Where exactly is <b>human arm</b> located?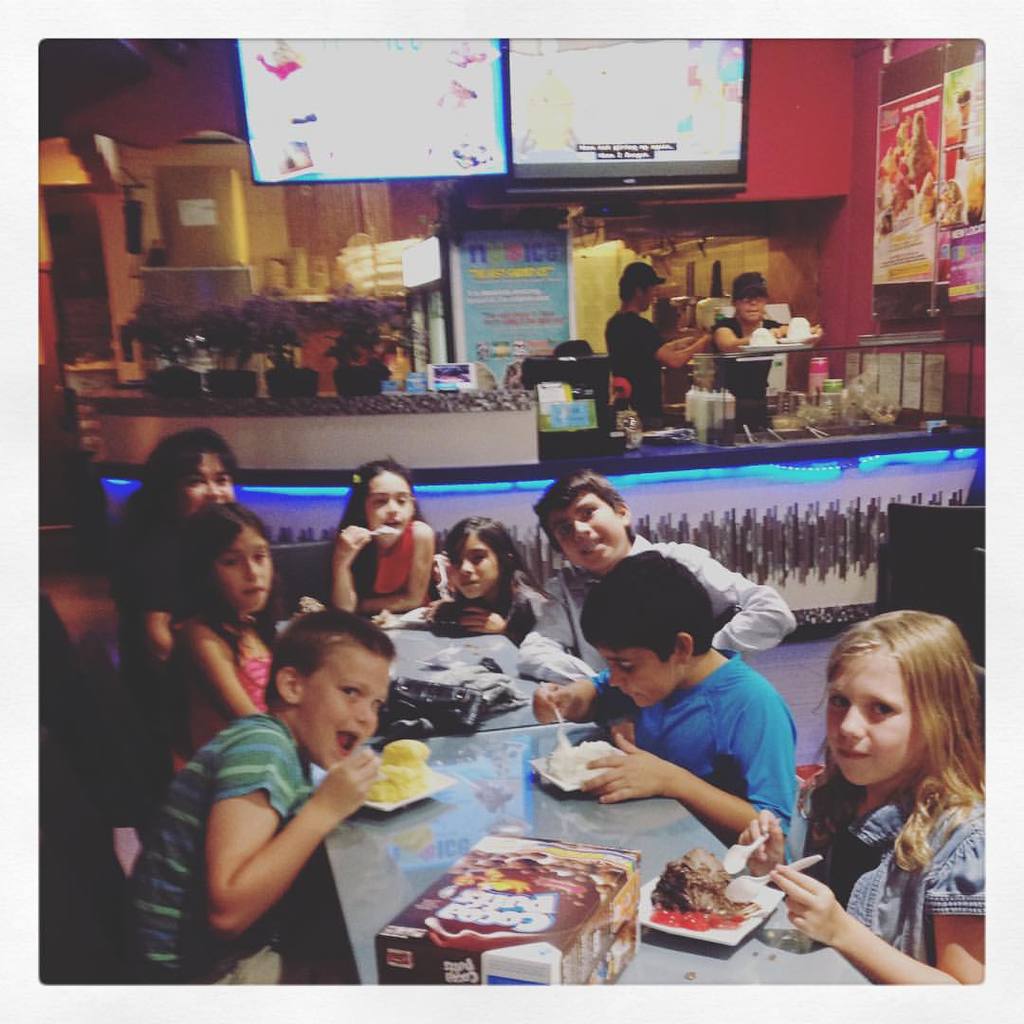
Its bounding box is (left=173, top=612, right=277, bottom=735).
